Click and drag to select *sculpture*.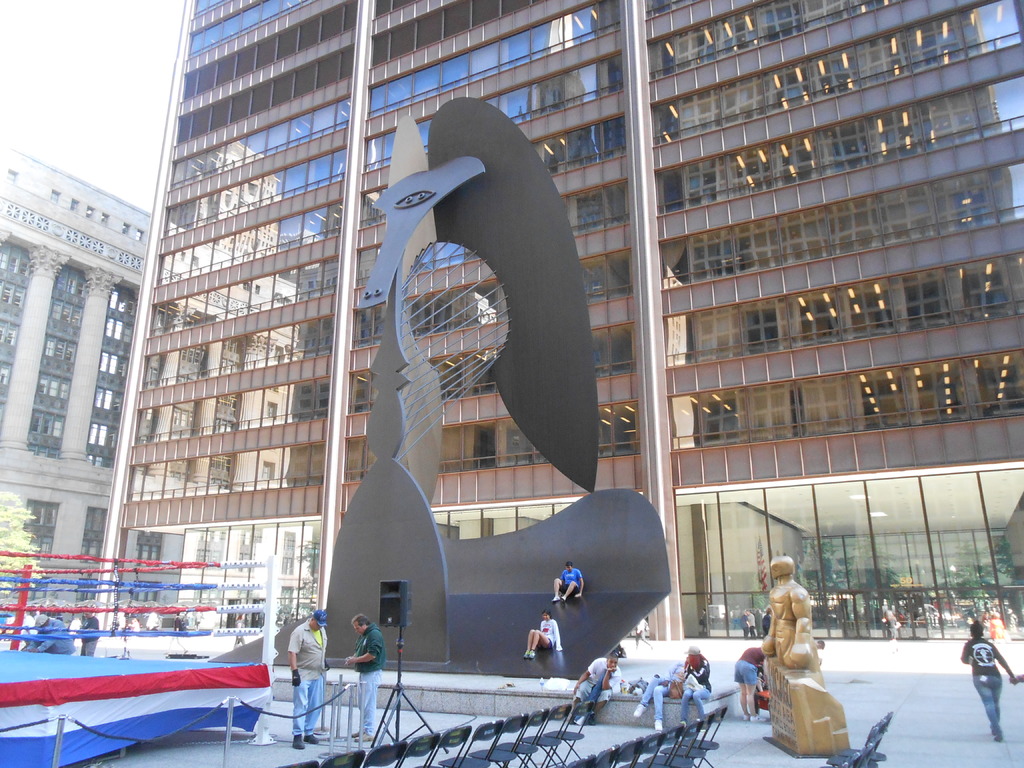
Selection: Rect(739, 534, 844, 750).
